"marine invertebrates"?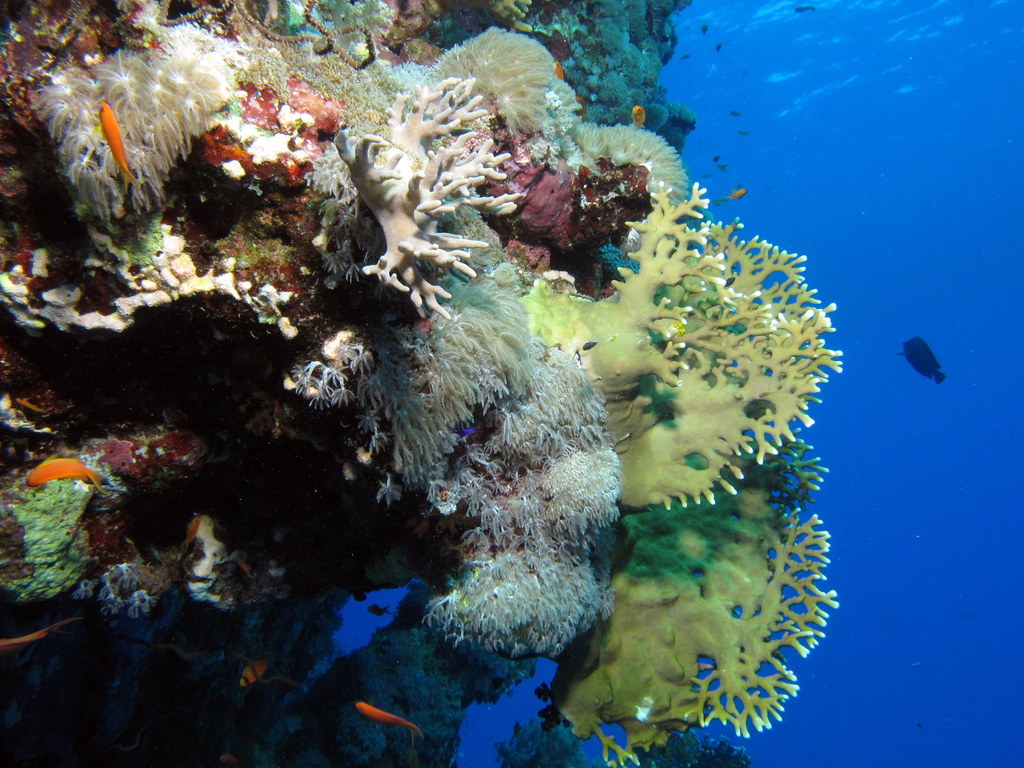
detection(525, 427, 855, 767)
